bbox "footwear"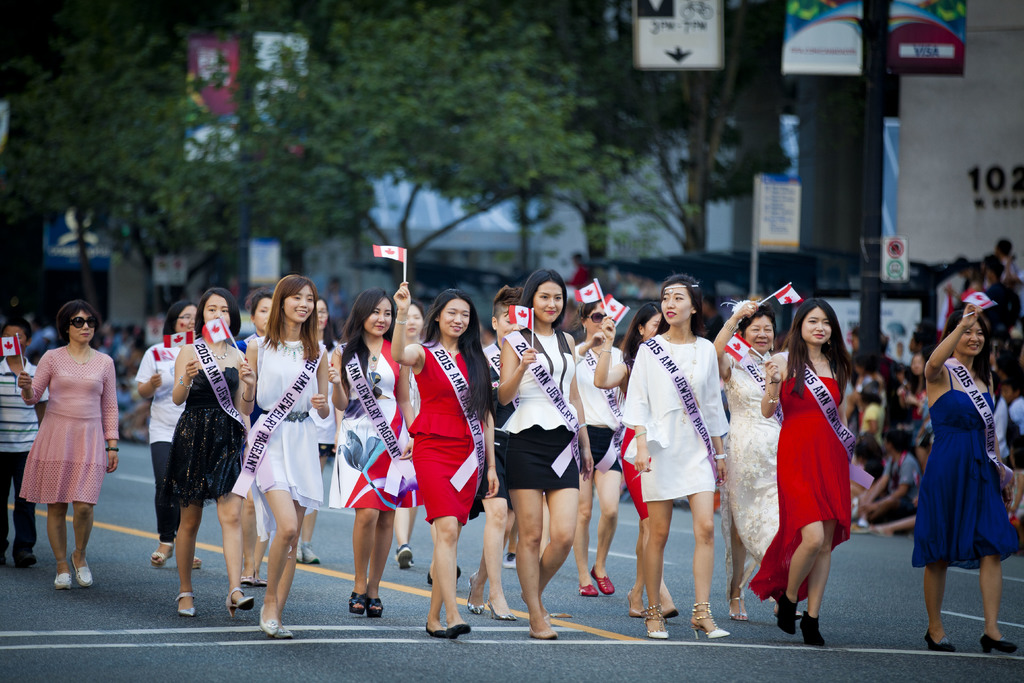
<region>422, 618, 445, 637</region>
